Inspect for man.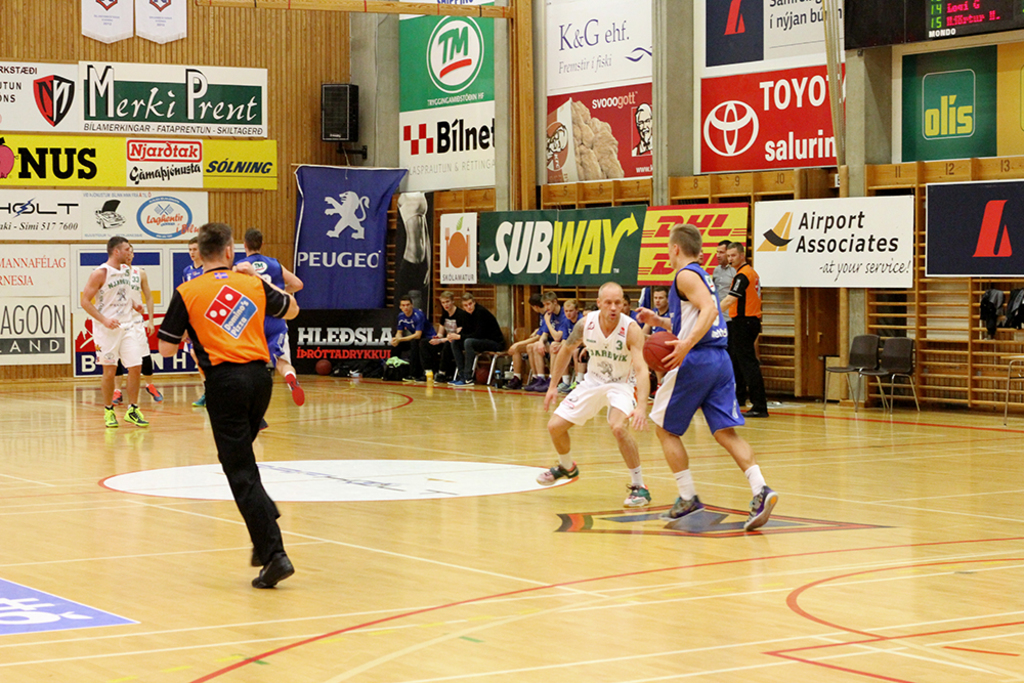
Inspection: crop(559, 279, 673, 506).
